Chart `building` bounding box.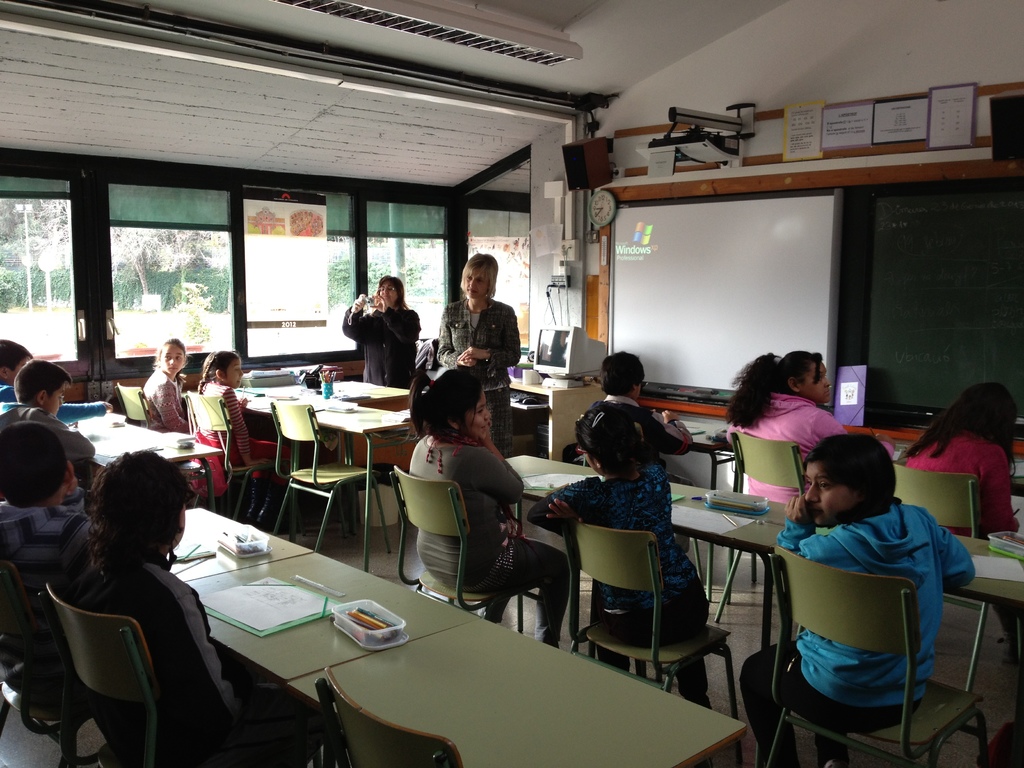
Charted: pyautogui.locateOnScreen(0, 0, 1023, 767).
